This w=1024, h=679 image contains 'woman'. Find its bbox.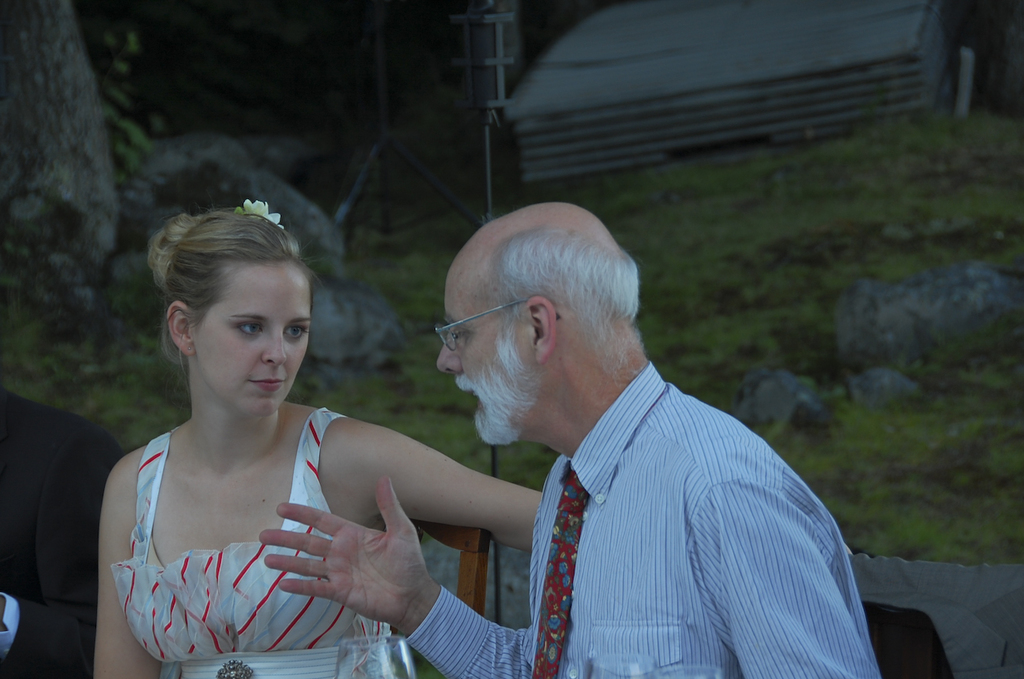
(94, 188, 500, 677).
